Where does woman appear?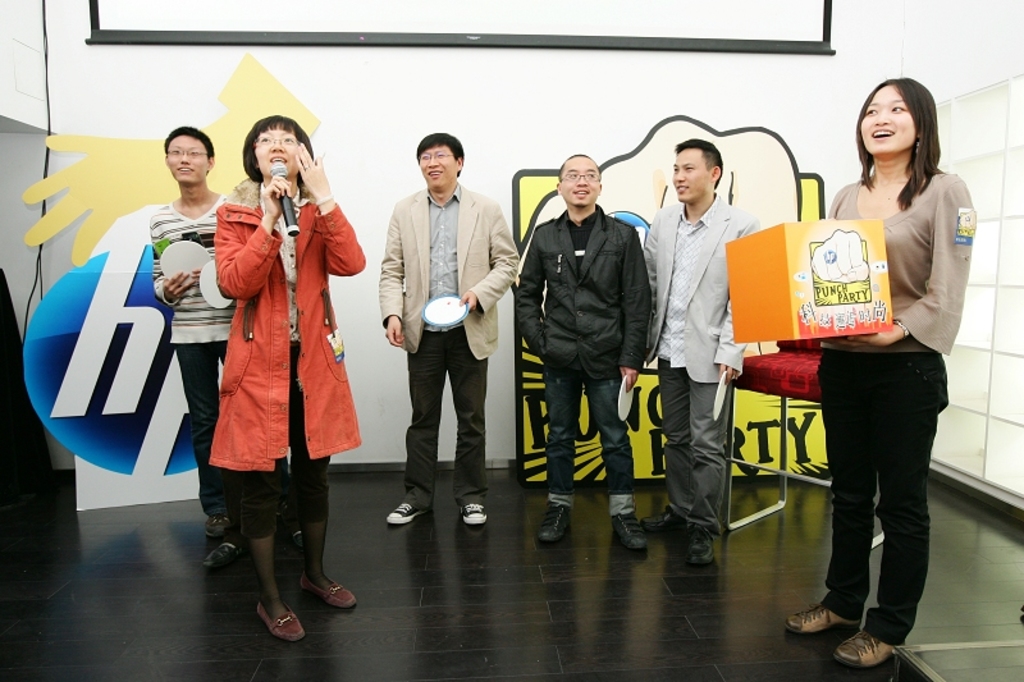
Appears at rect(786, 79, 986, 681).
